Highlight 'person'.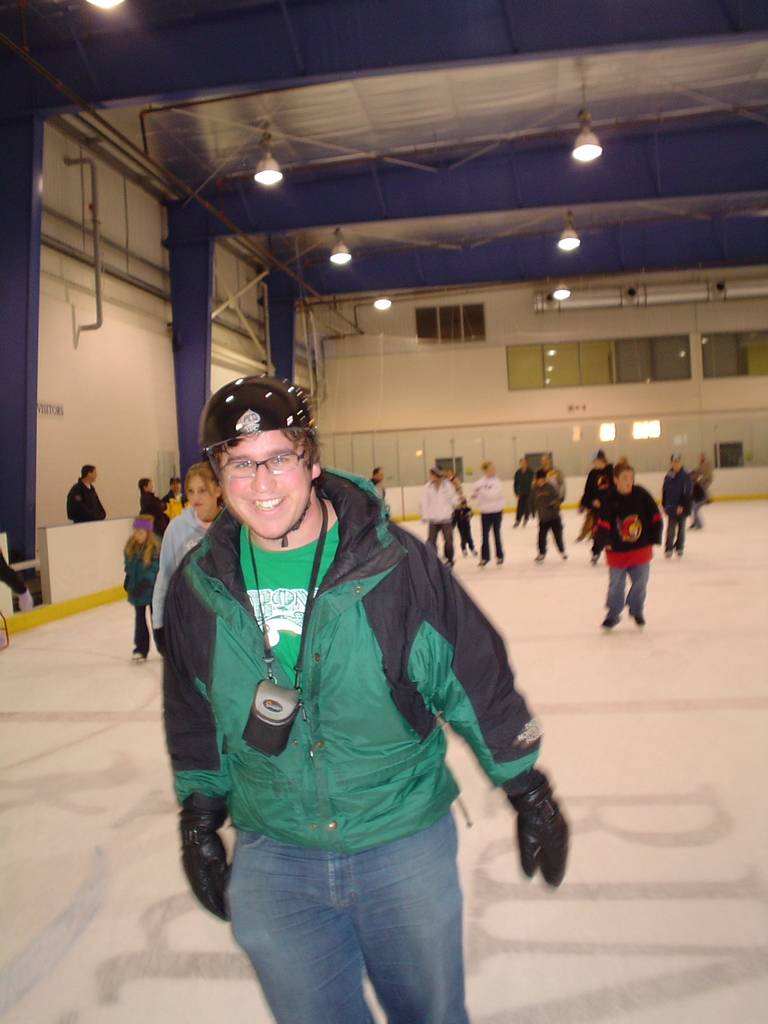
Highlighted region: [left=658, top=452, right=696, bottom=554].
